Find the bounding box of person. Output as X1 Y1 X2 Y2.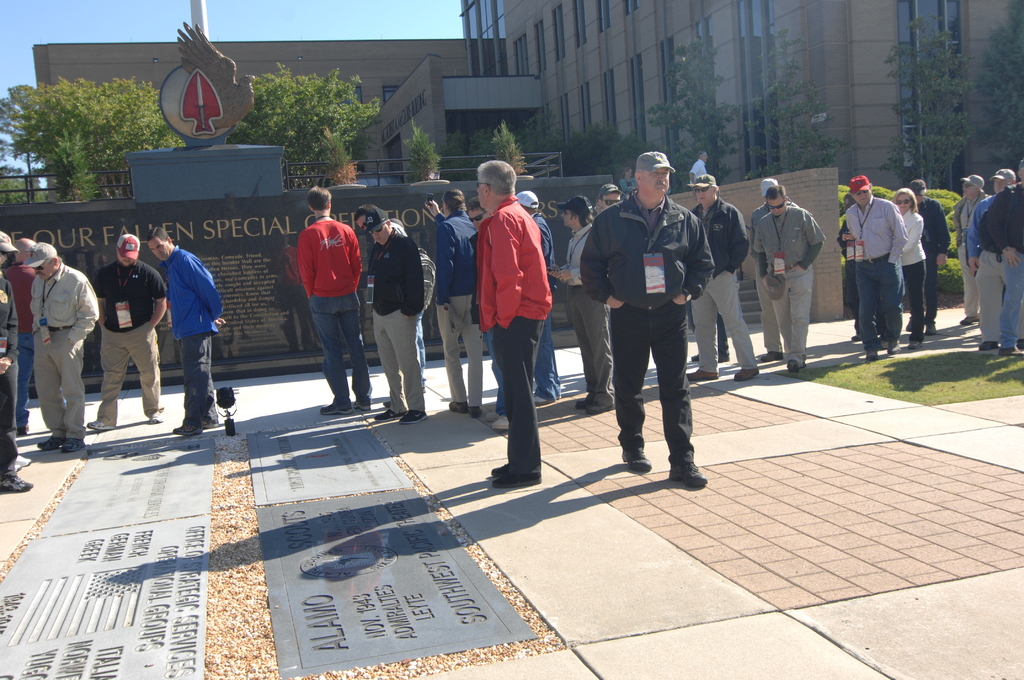
891 182 924 333.
